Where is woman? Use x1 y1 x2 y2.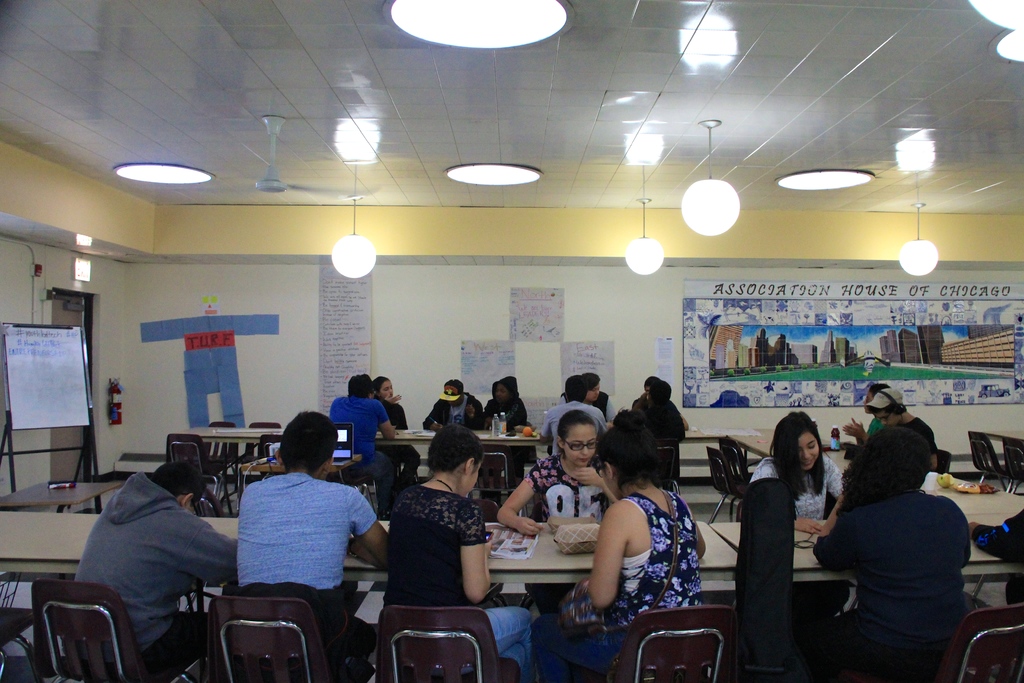
369 374 422 486.
